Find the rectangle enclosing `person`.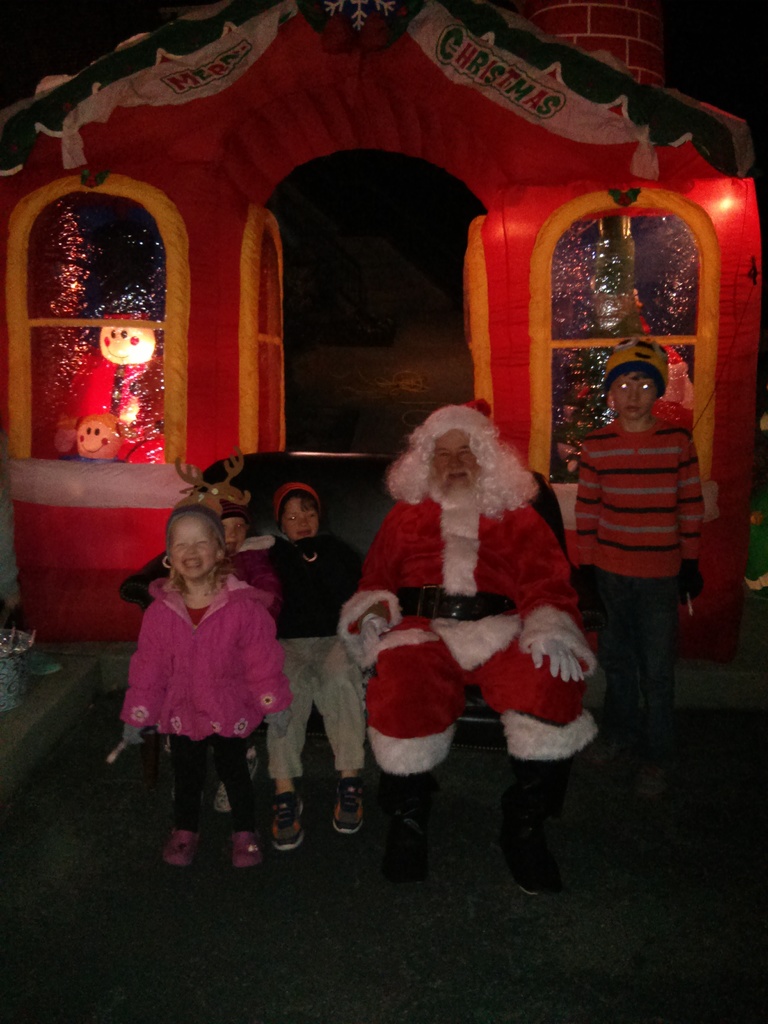
333 401 610 893.
